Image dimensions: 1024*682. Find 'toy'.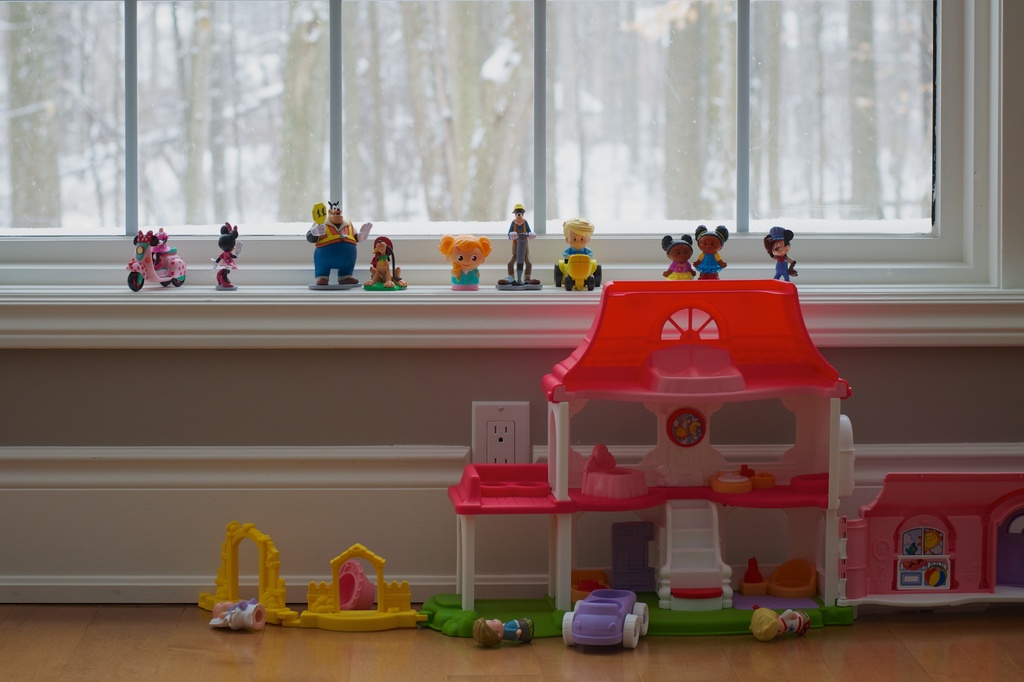
694,225,726,283.
